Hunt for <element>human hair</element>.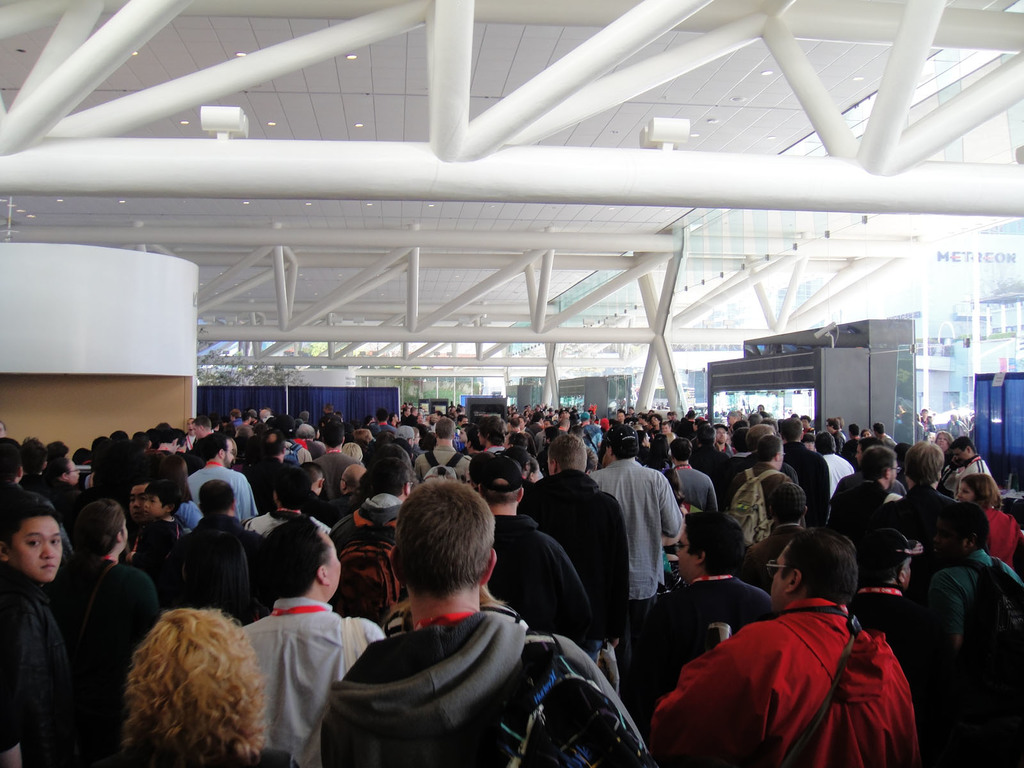
Hunted down at crop(45, 456, 73, 479).
